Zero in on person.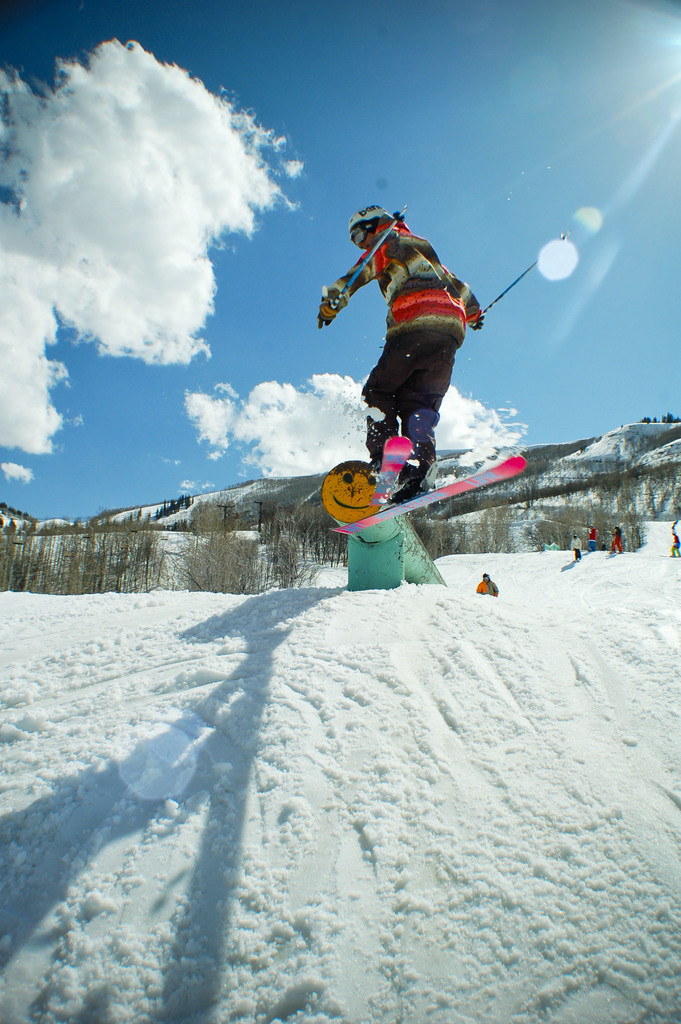
Zeroed in: bbox=[671, 536, 677, 557].
